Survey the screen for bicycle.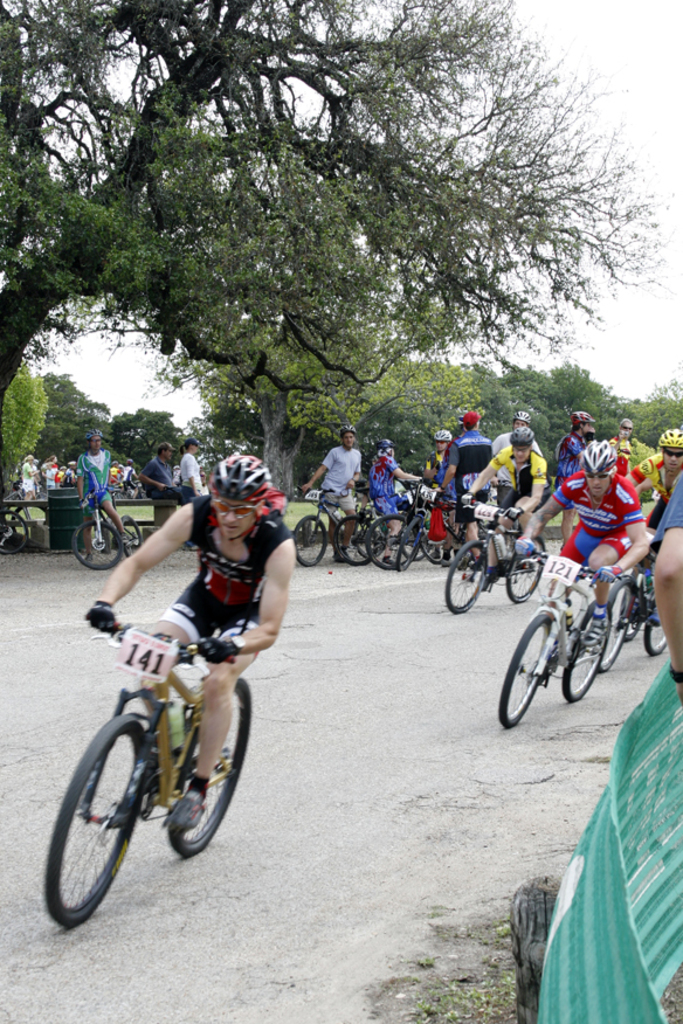
Survey found: 0 480 50 542.
